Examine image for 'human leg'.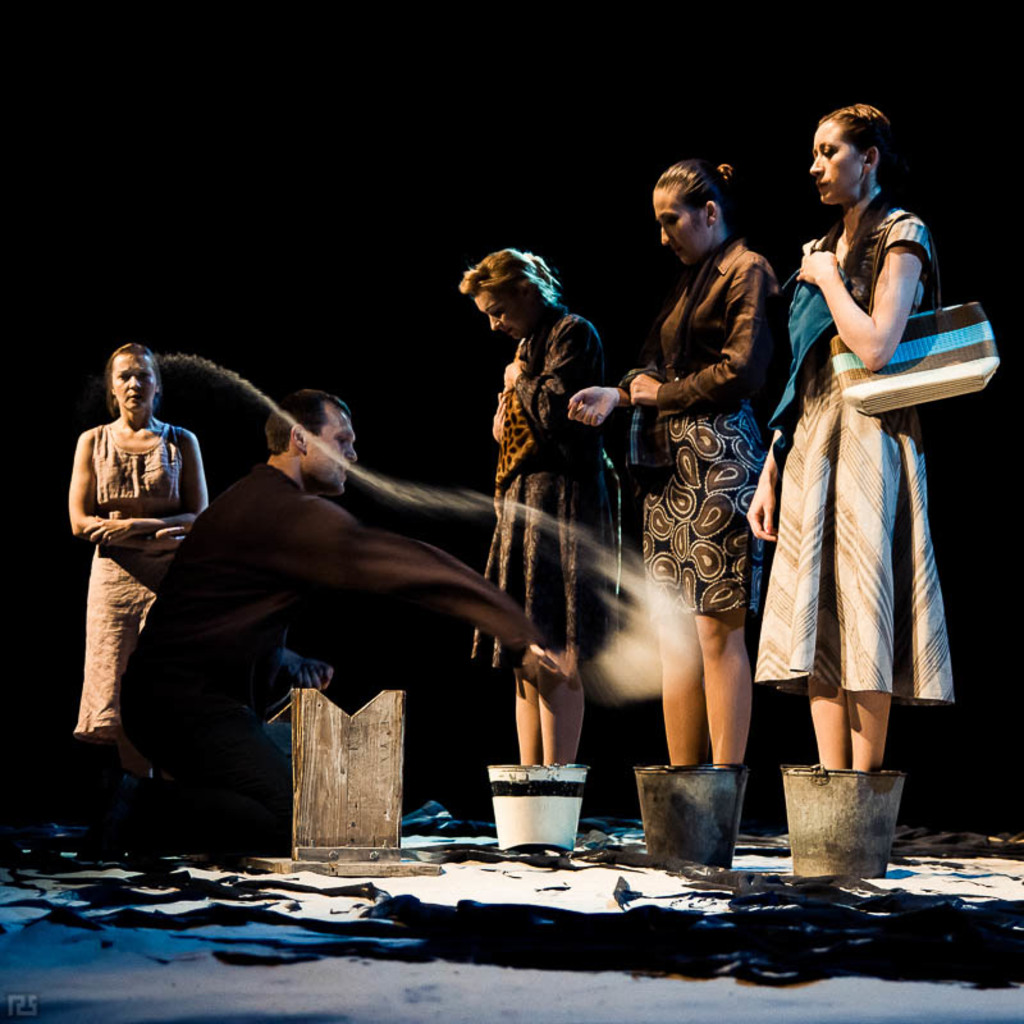
Examination result: <region>792, 463, 841, 768</region>.
